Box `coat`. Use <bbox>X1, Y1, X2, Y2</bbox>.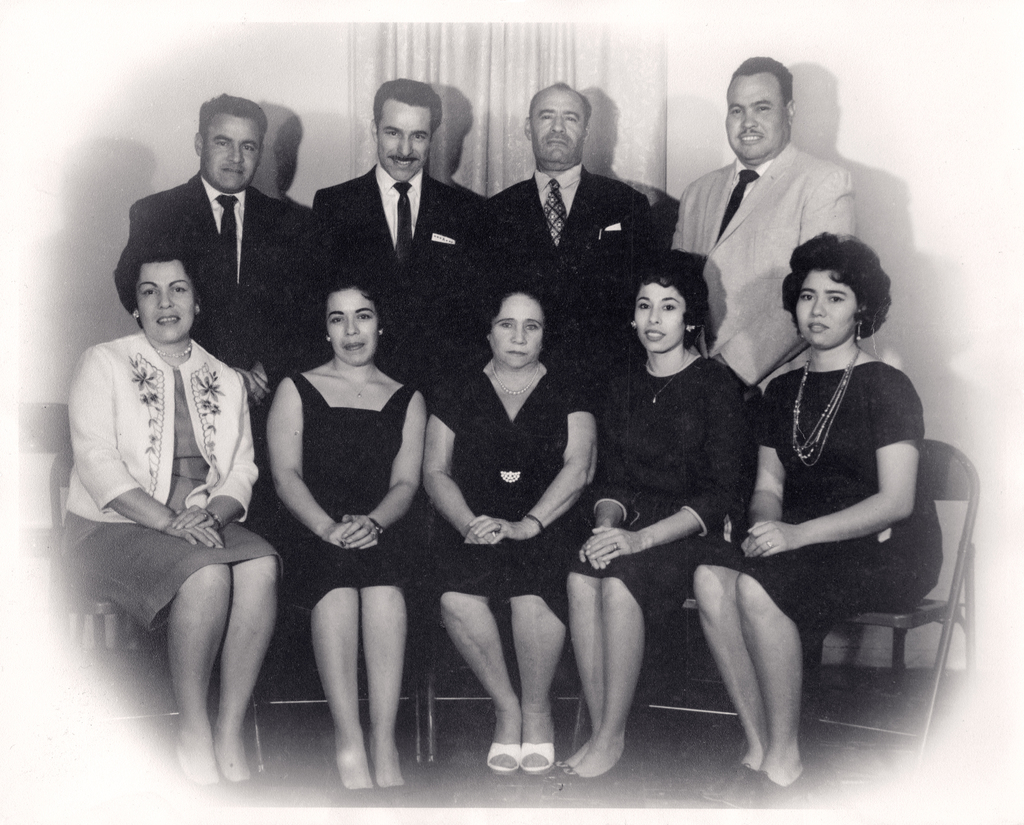
<bbox>62, 333, 259, 527</bbox>.
